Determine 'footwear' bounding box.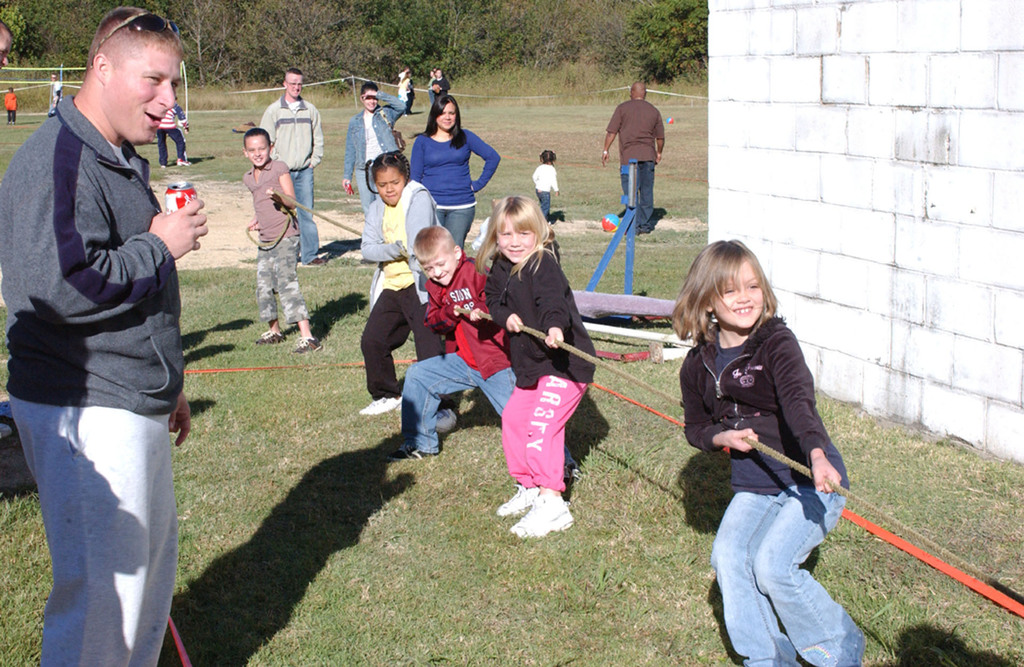
Determined: Rect(289, 334, 323, 355).
